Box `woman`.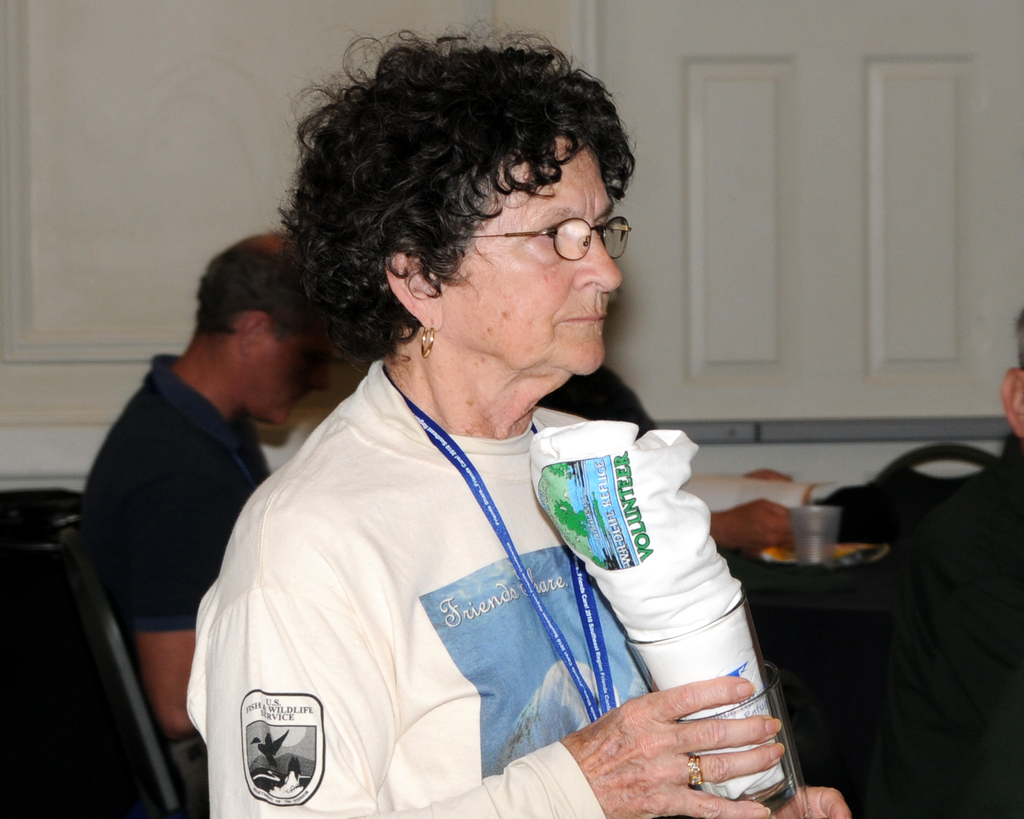
(left=176, top=56, right=749, bottom=816).
